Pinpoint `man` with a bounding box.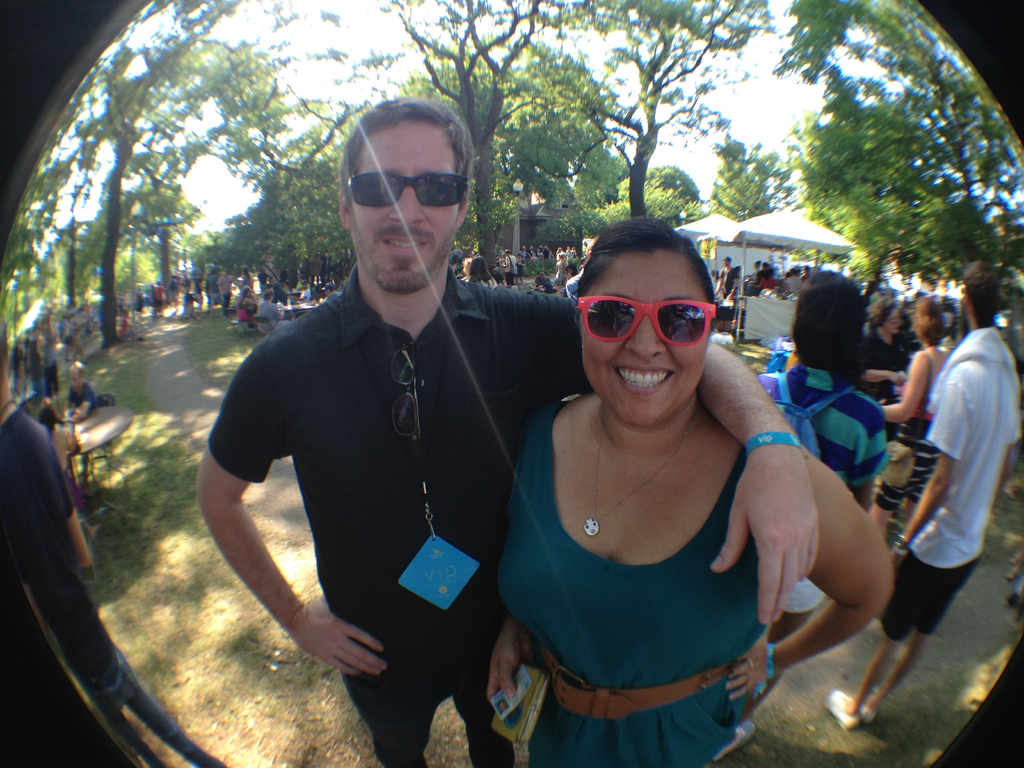
{"x1": 861, "y1": 313, "x2": 1023, "y2": 648}.
